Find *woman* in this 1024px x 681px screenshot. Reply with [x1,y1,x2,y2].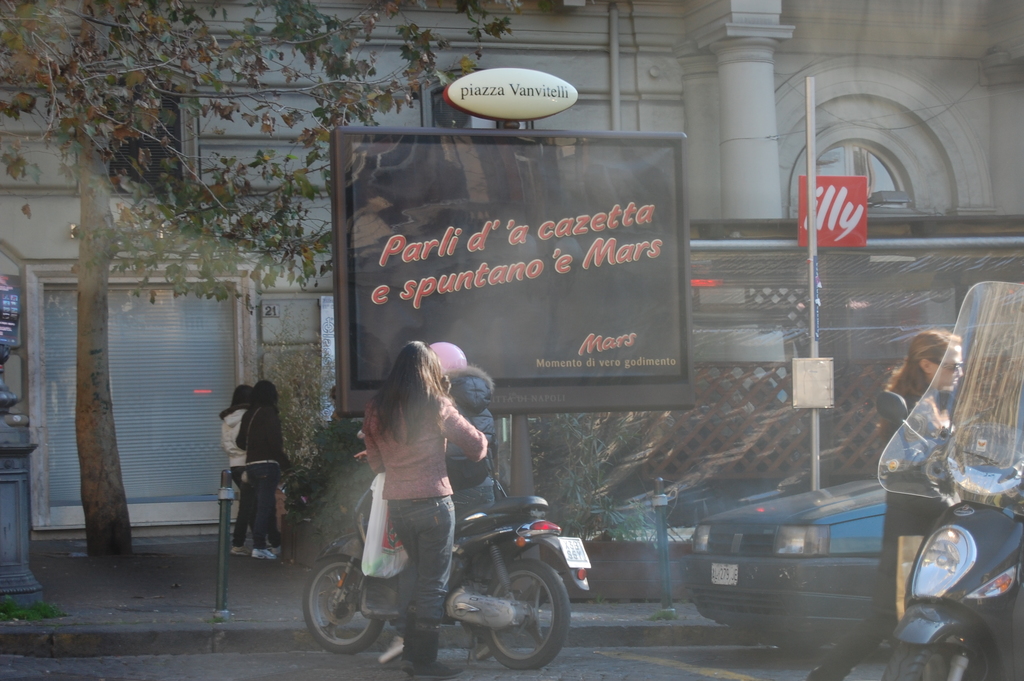
[362,340,487,680].
